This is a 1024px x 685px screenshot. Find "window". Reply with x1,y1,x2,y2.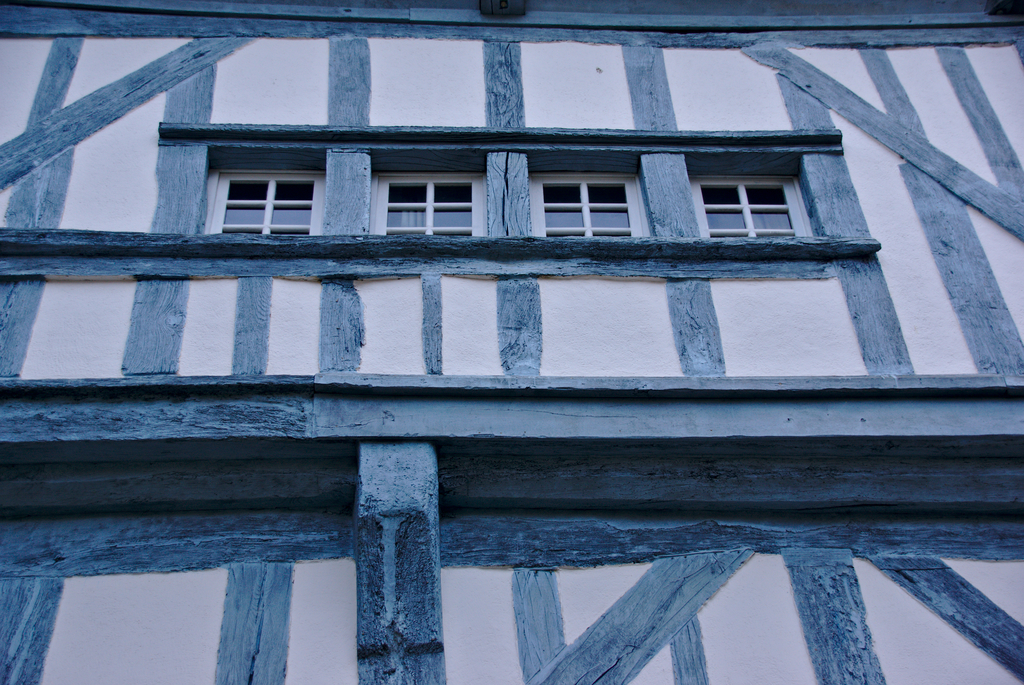
531,170,648,244.
